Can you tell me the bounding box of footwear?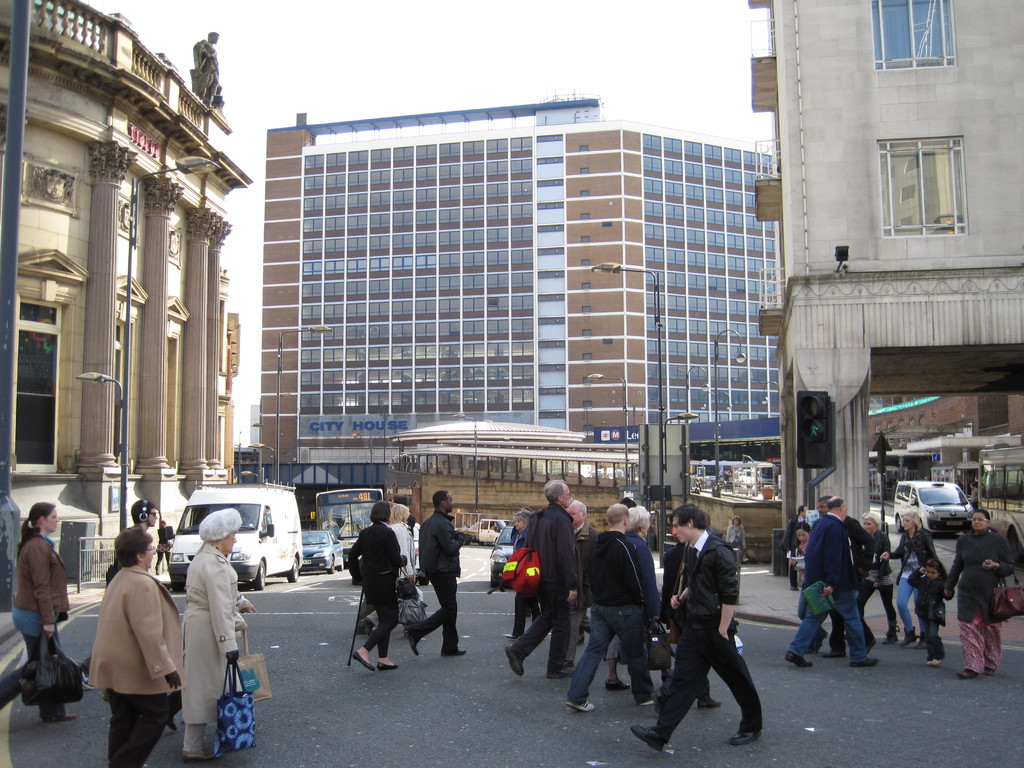
x1=547 y1=664 x2=575 y2=681.
